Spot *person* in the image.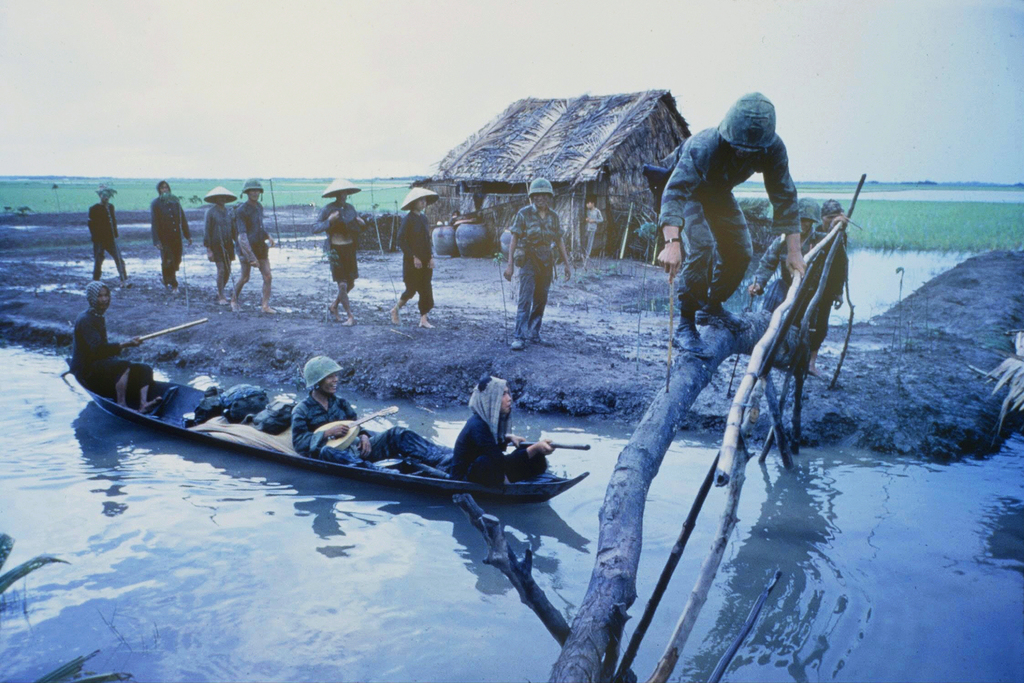
*person* found at select_region(504, 178, 572, 349).
